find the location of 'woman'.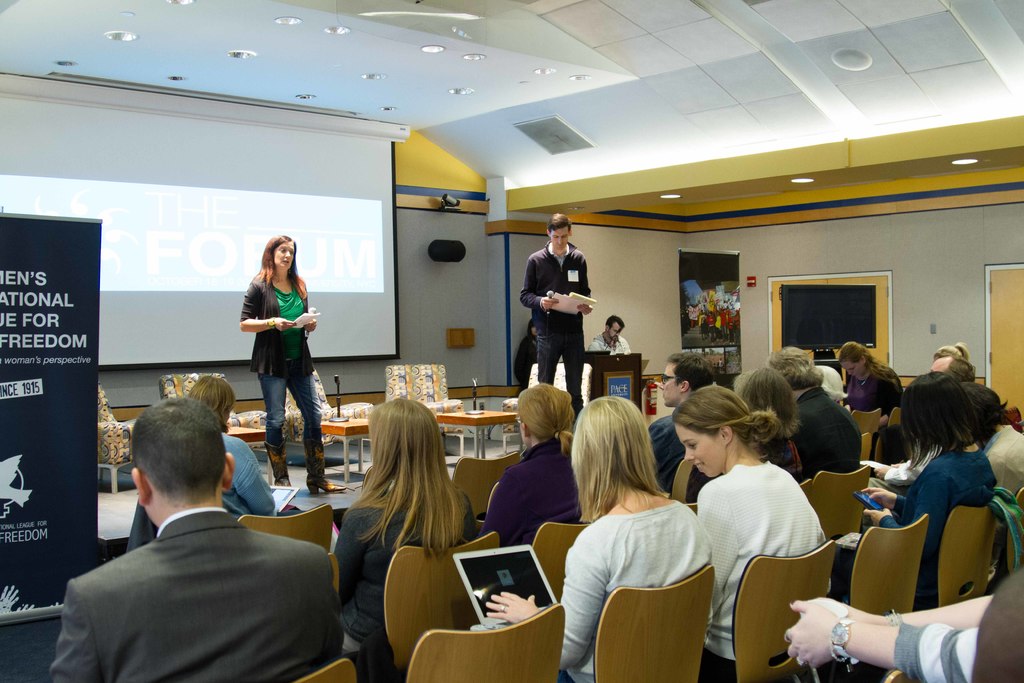
Location: <bbox>481, 383, 592, 549</bbox>.
